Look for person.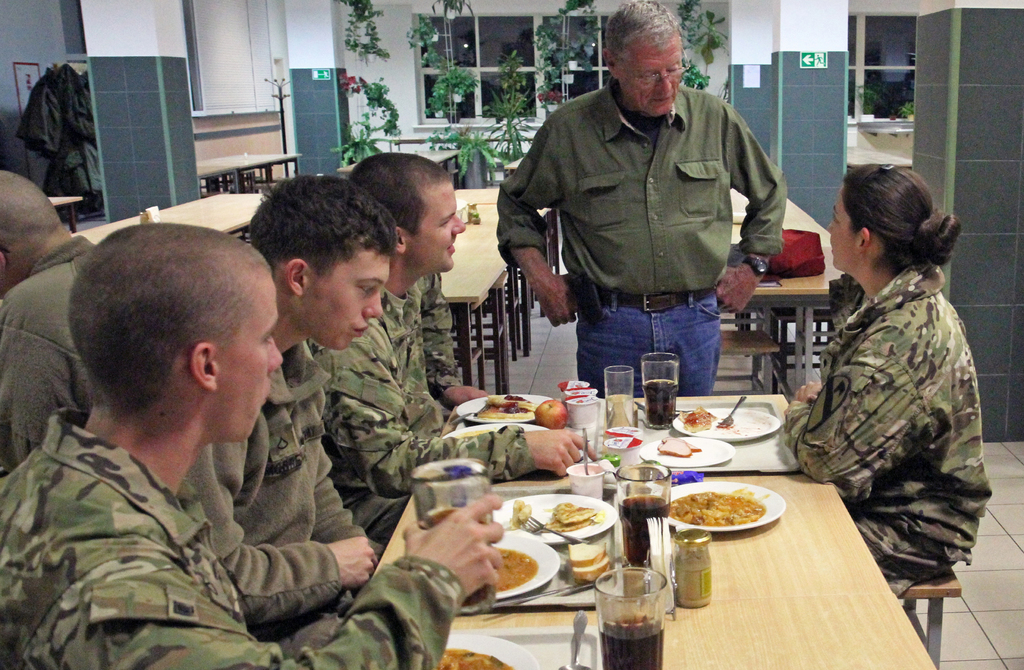
Found: box(188, 175, 395, 621).
